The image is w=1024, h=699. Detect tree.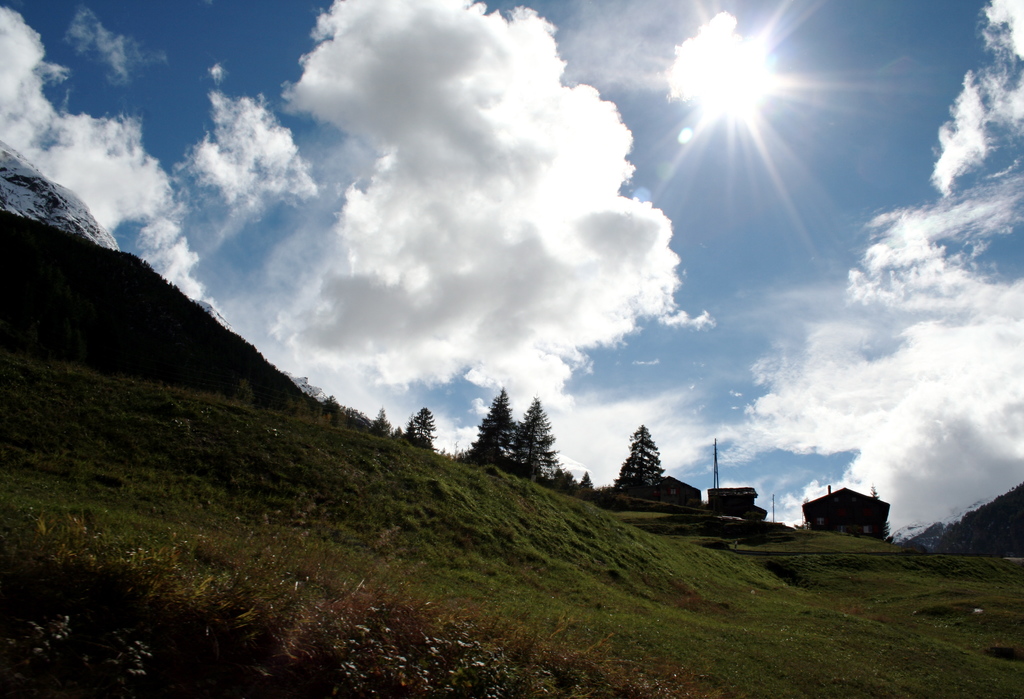
Detection: 419/406/438/452.
